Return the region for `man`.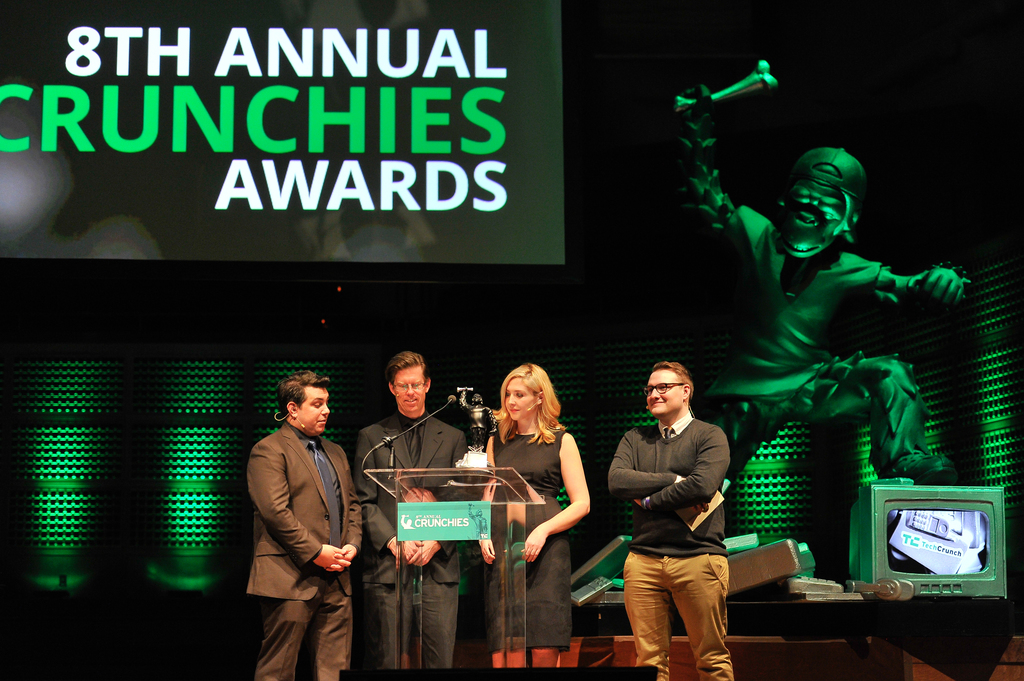
(237, 361, 369, 673).
